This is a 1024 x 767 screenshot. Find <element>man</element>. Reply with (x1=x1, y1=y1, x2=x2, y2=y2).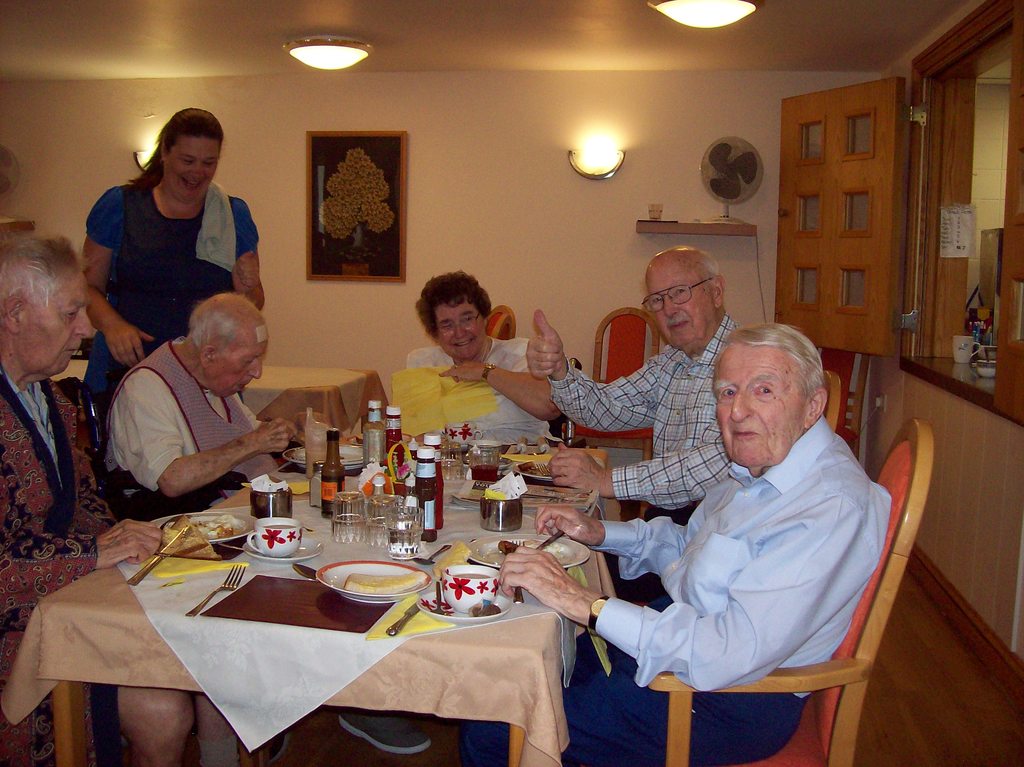
(x1=99, y1=293, x2=298, y2=520).
